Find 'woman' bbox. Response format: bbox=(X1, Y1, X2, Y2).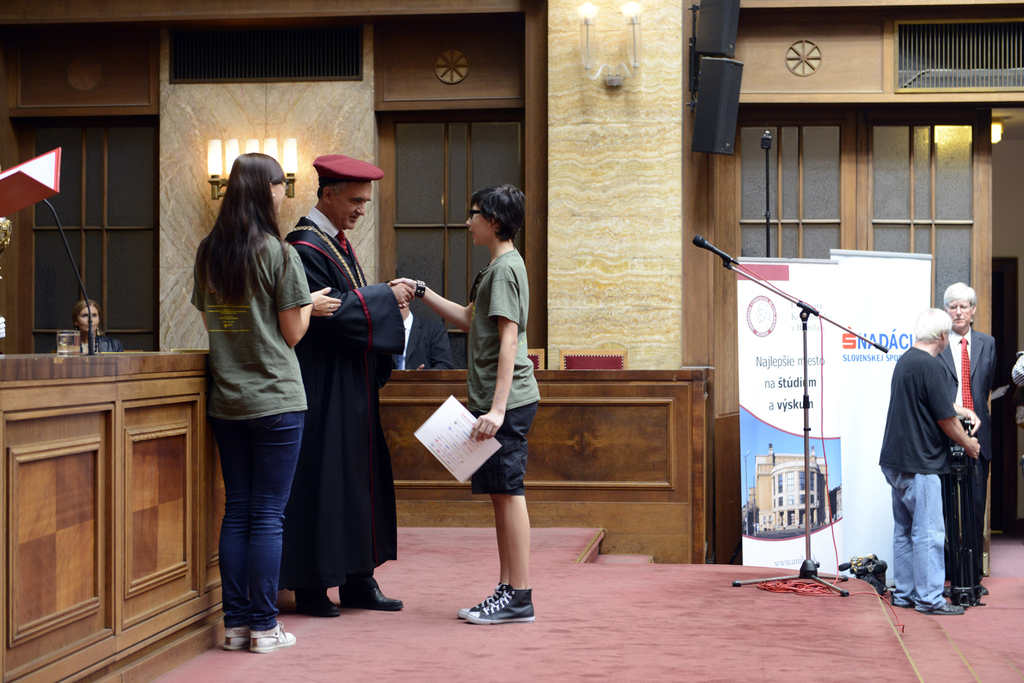
bbox=(190, 152, 344, 654).
